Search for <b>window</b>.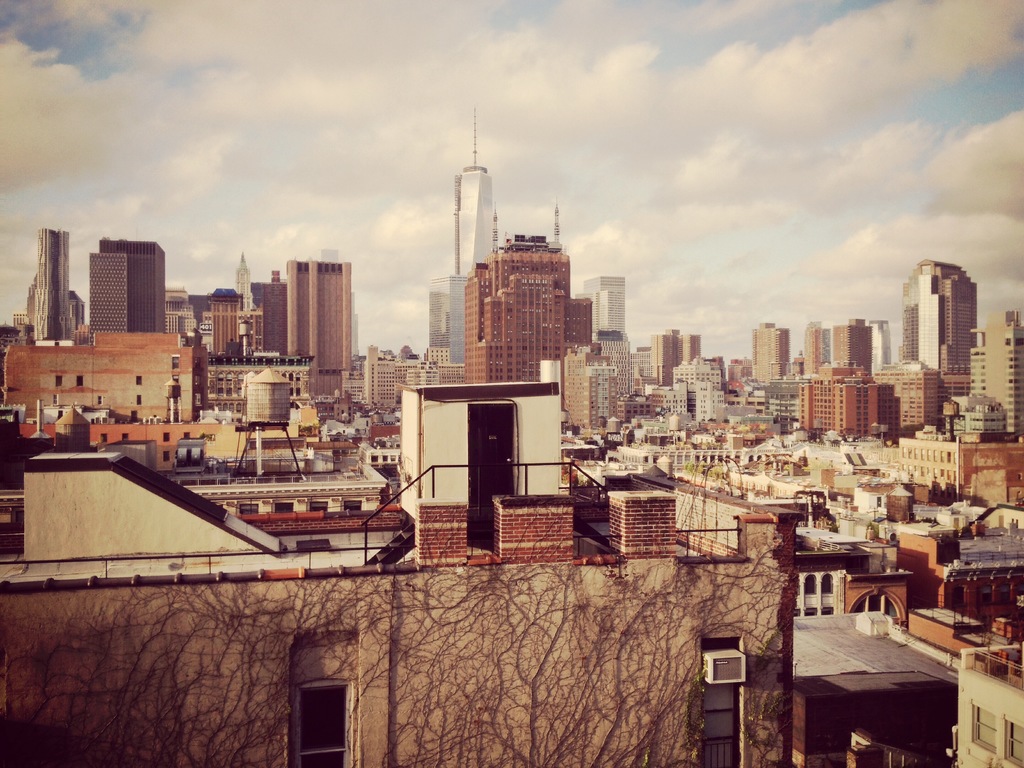
Found at <region>1016, 582, 1023, 610</region>.
